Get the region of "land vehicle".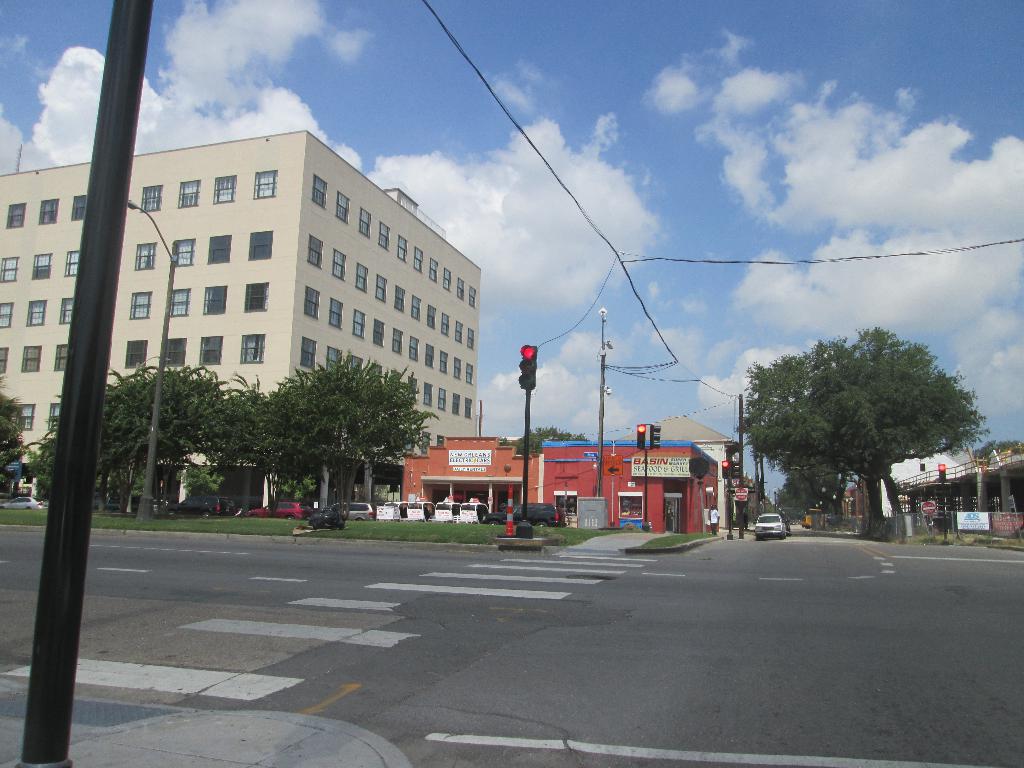
[335,502,372,517].
